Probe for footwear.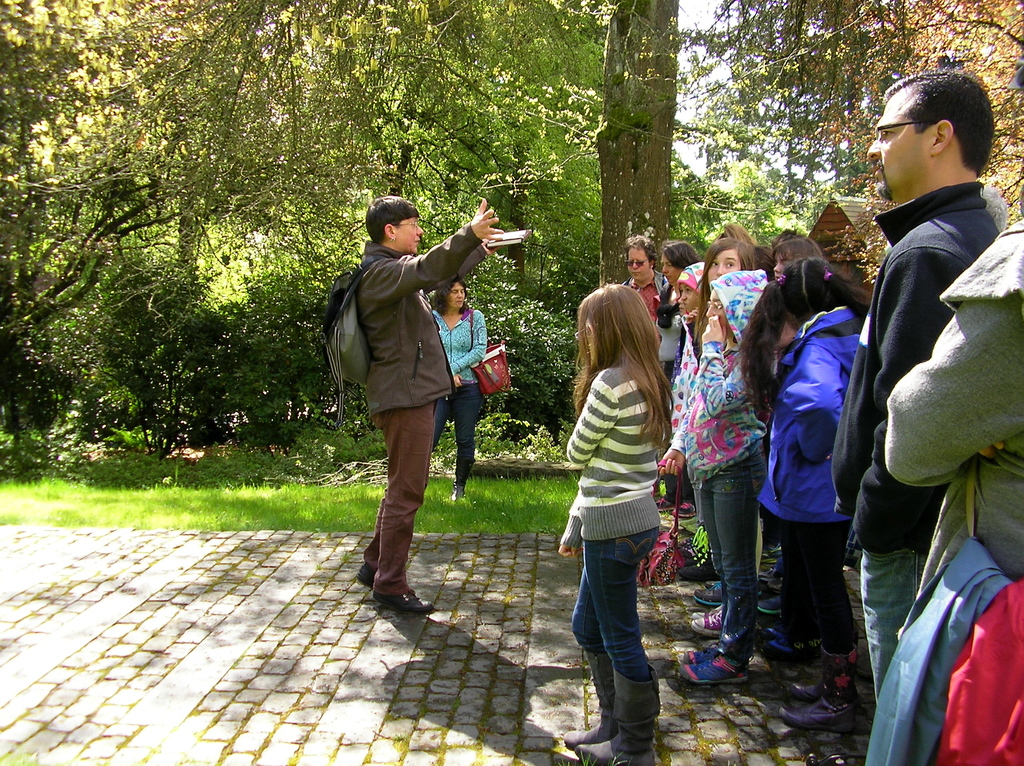
Probe result: select_region(688, 609, 729, 636).
